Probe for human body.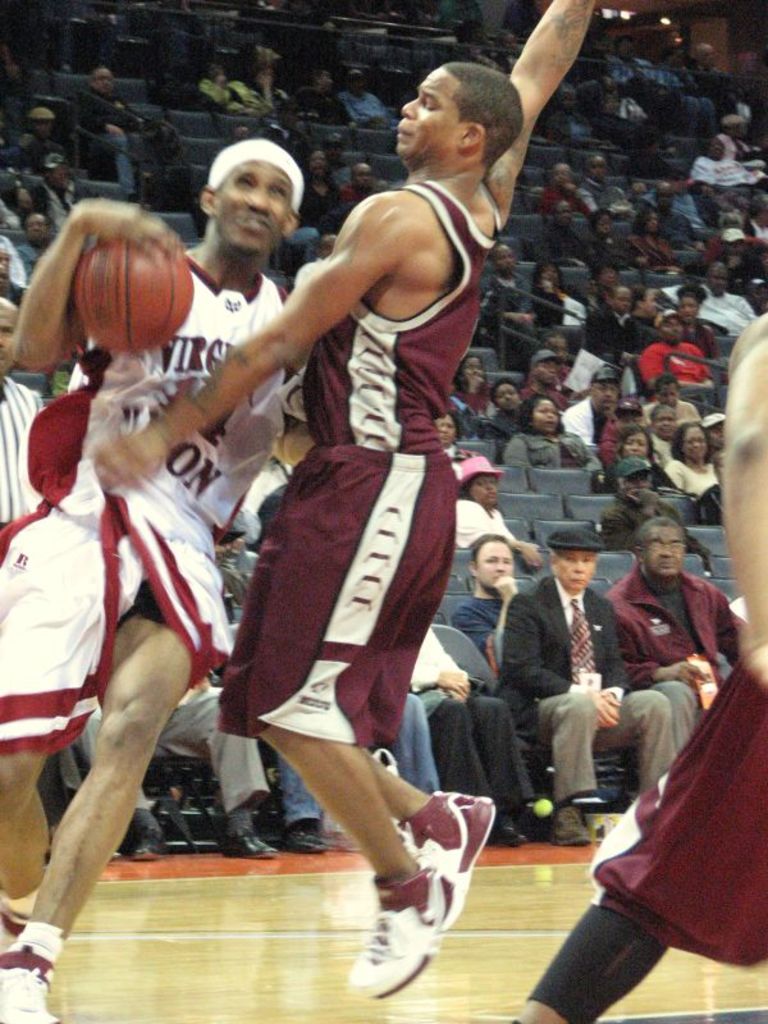
Probe result: detection(0, 132, 512, 1023).
